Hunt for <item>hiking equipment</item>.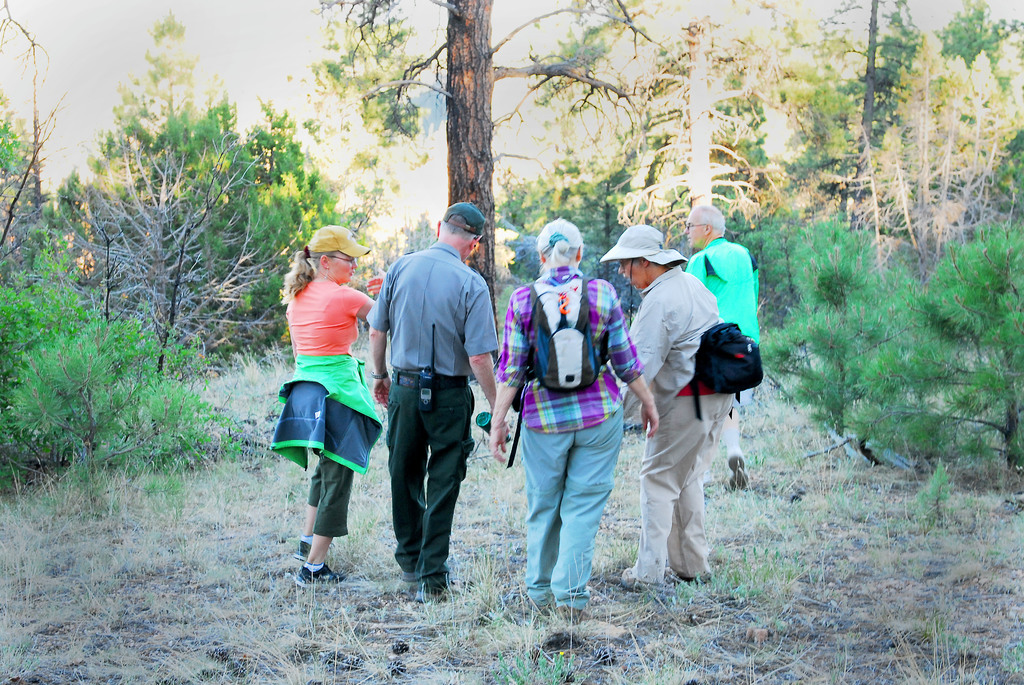
Hunted down at 500,270,609,468.
